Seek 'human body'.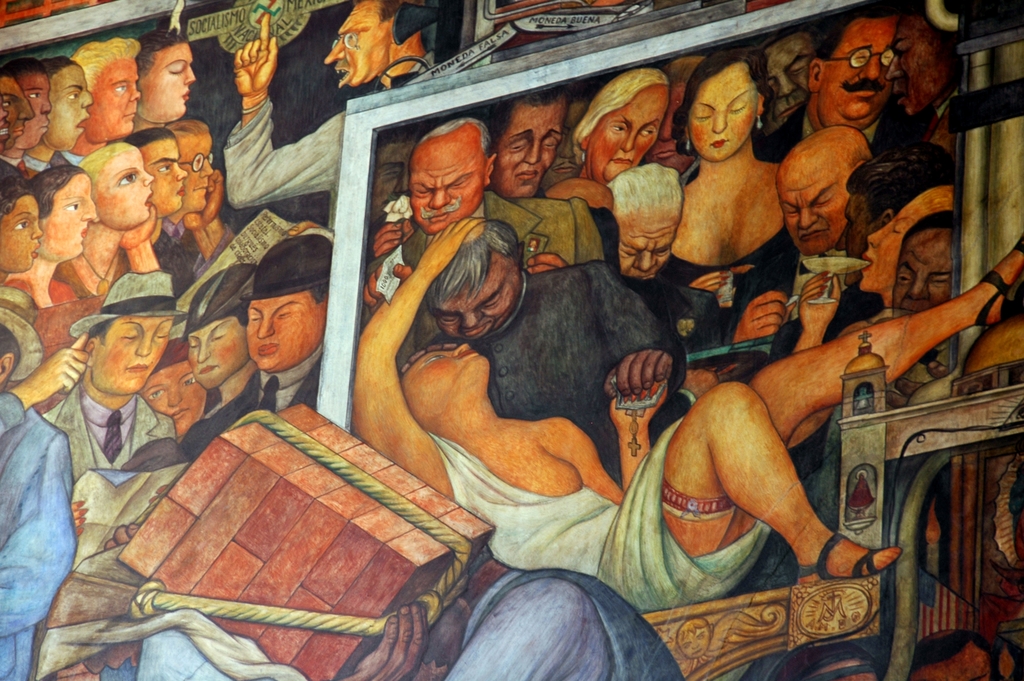
[772,0,908,154].
